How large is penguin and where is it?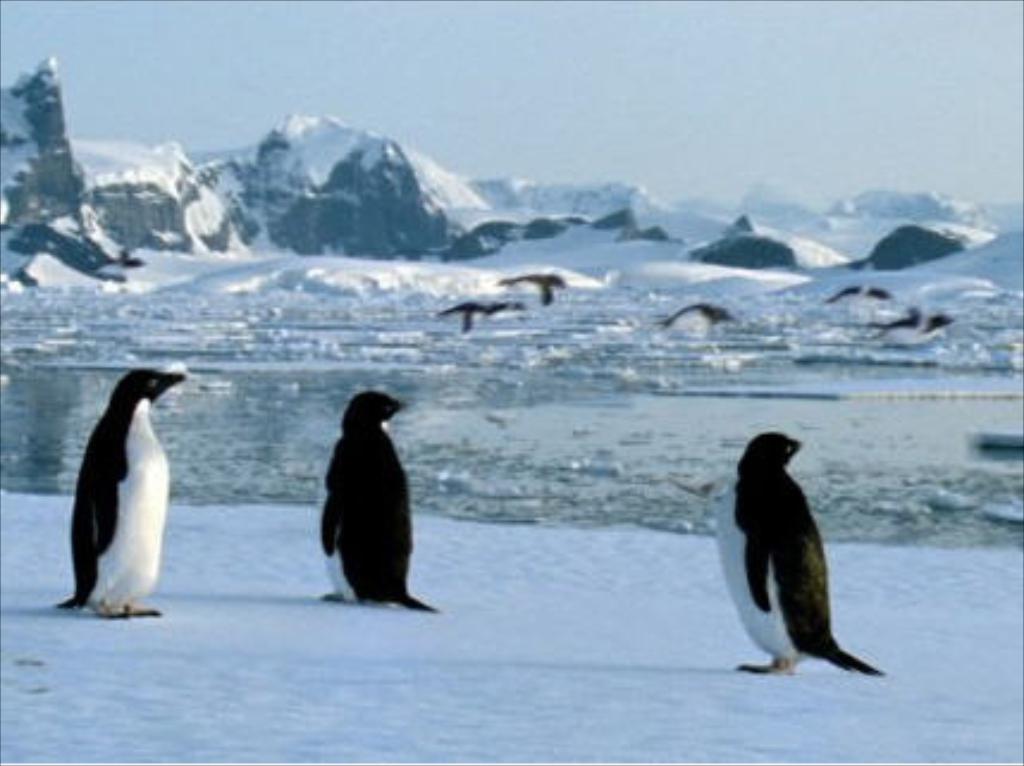
Bounding box: left=308, top=391, right=442, bottom=611.
